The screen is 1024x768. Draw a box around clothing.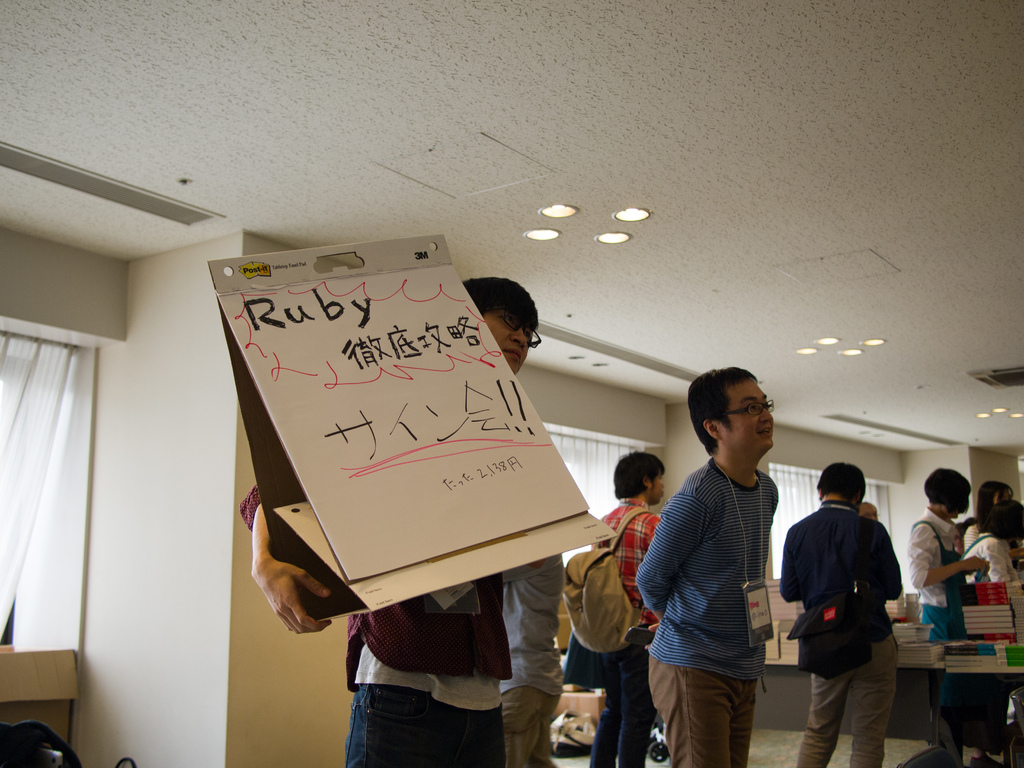
964,516,986,552.
